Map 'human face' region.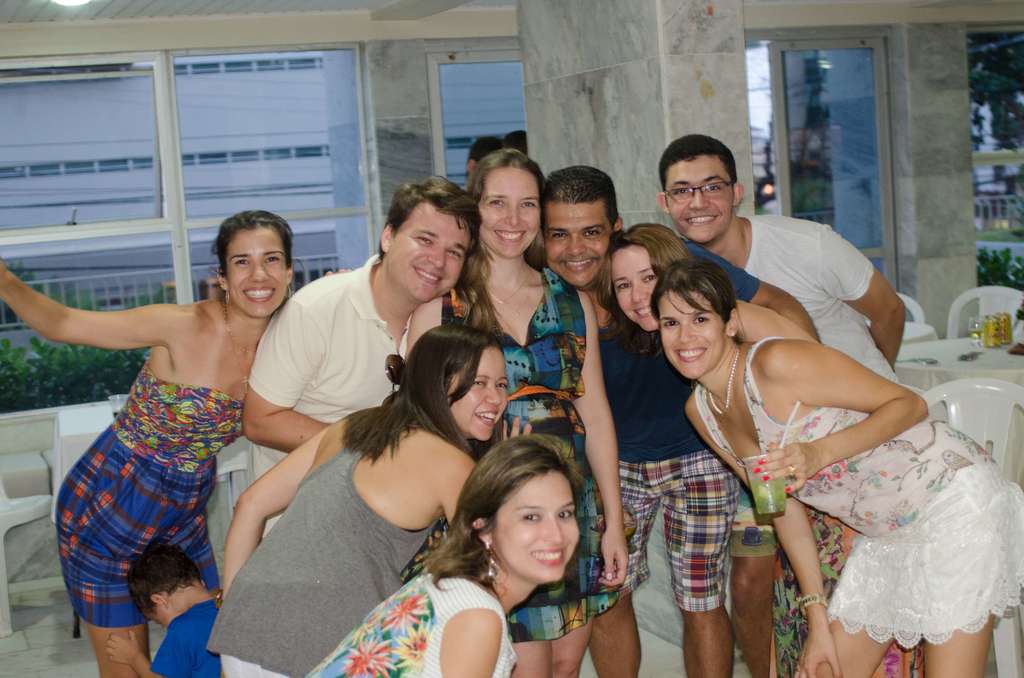
Mapped to locate(611, 243, 655, 328).
